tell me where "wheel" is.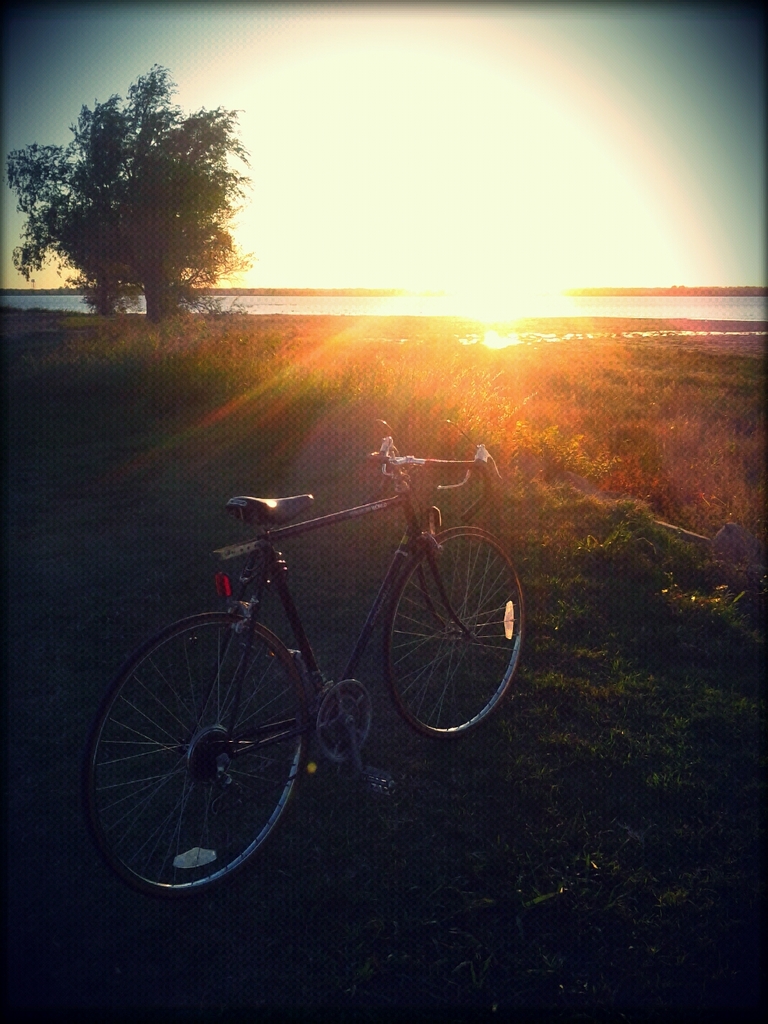
"wheel" is at 376,518,531,743.
